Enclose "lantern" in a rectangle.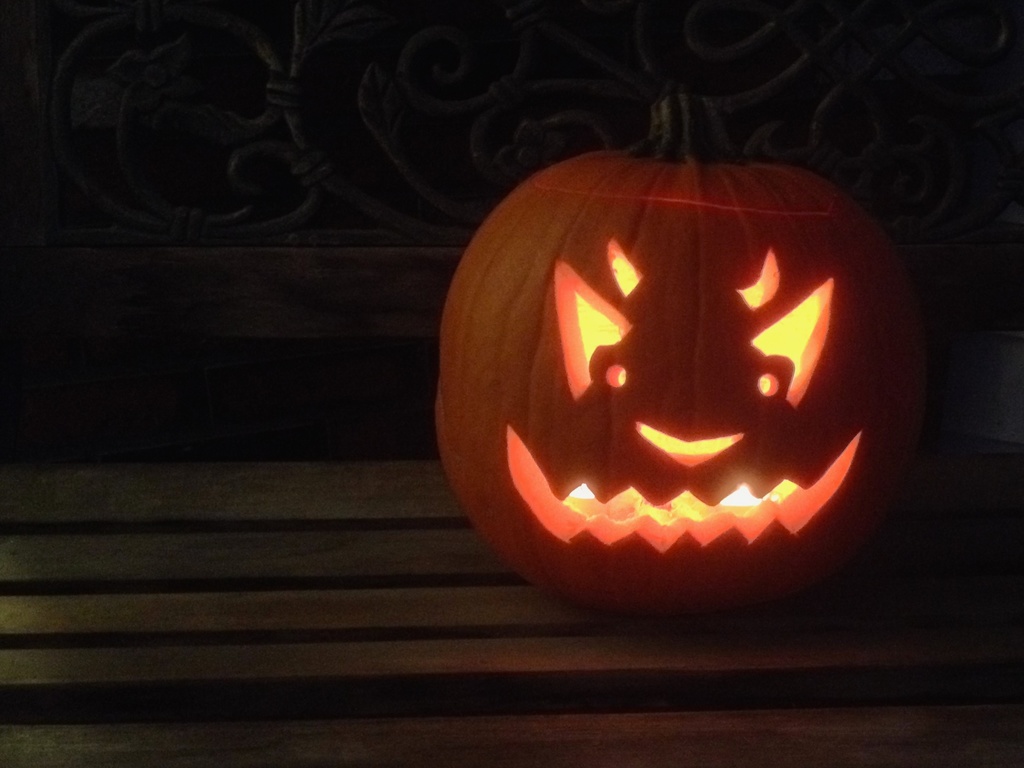
left=476, top=138, right=903, bottom=586.
